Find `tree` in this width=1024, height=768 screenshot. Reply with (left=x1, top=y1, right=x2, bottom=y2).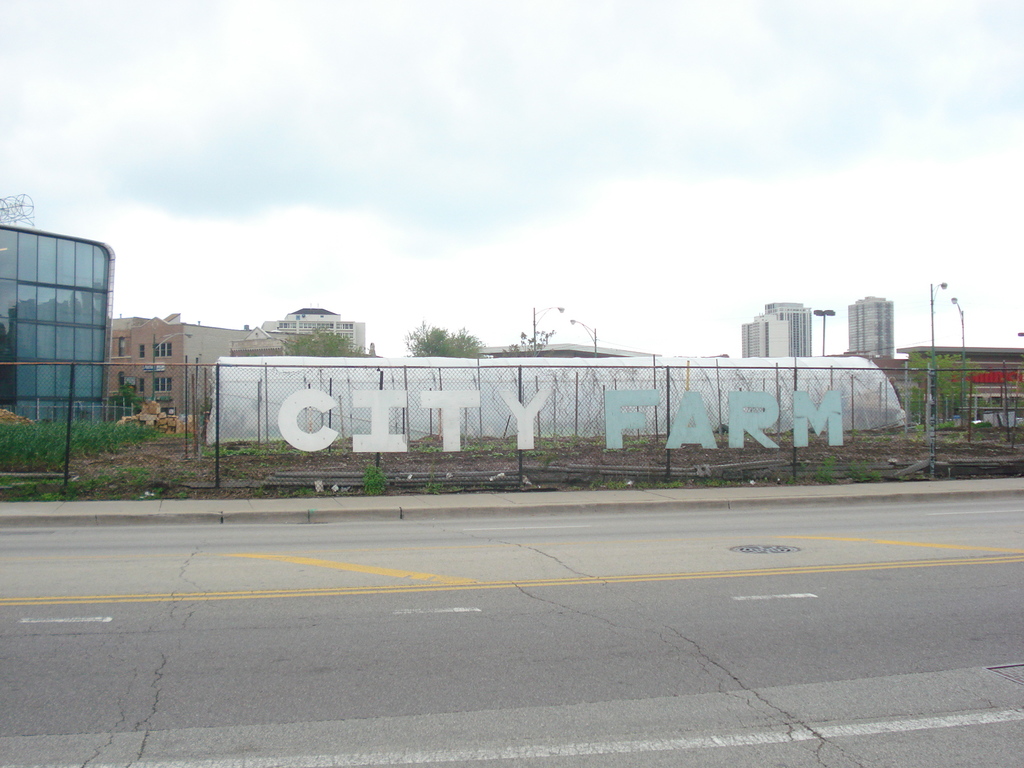
(left=280, top=331, right=379, bottom=359).
